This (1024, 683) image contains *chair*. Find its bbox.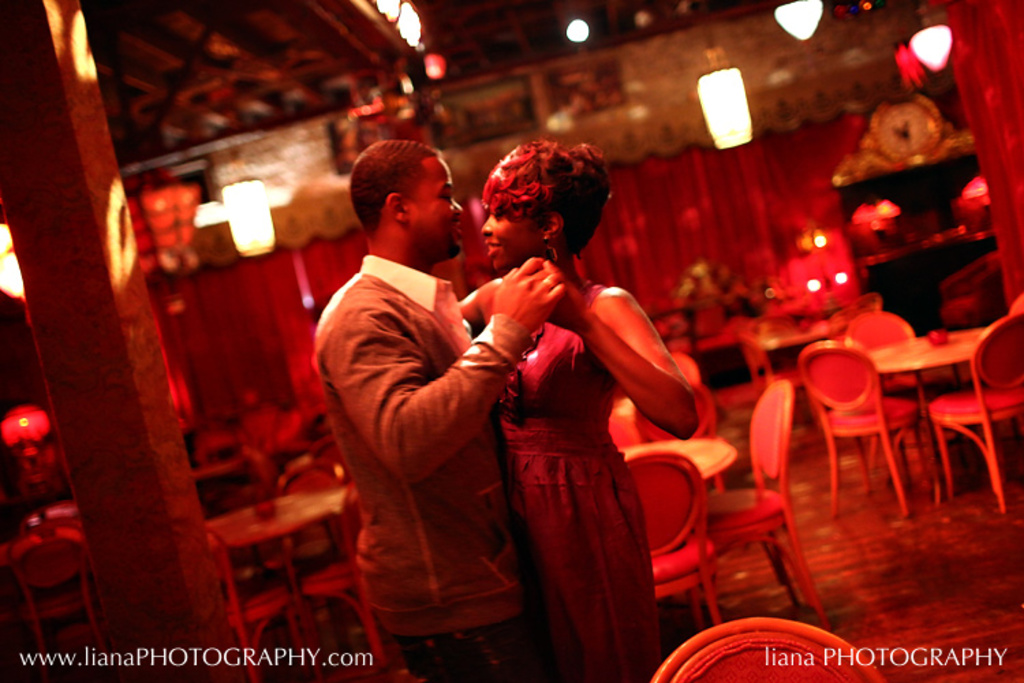
<region>711, 373, 837, 627</region>.
